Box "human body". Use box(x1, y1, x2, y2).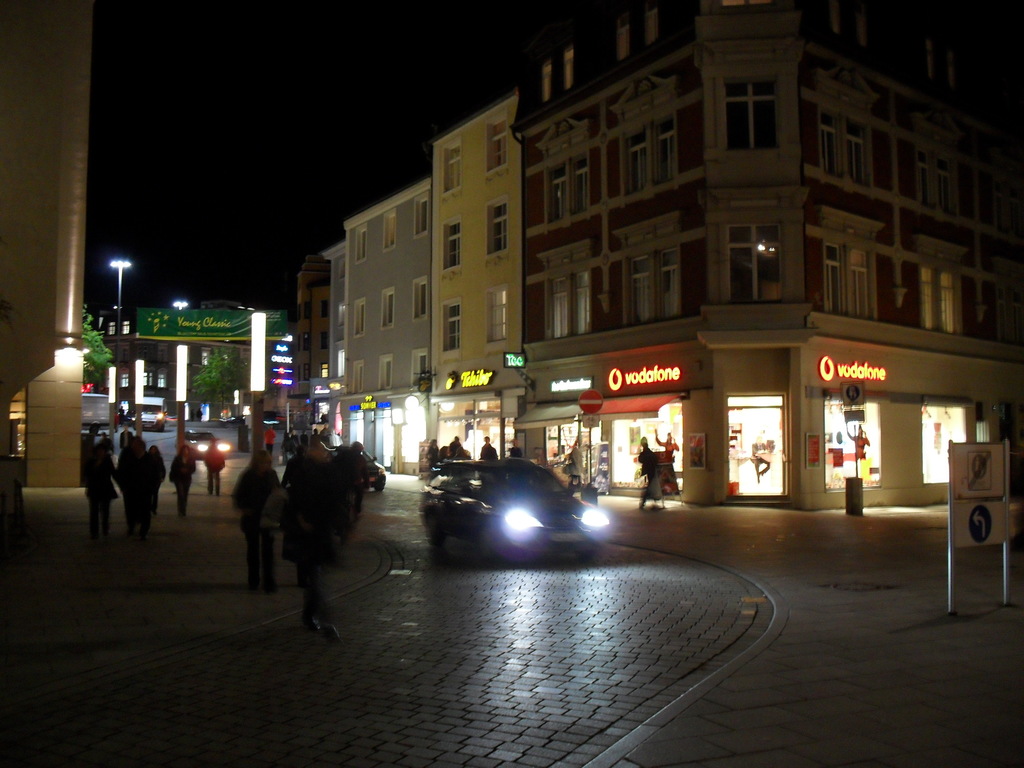
box(634, 450, 664, 511).
